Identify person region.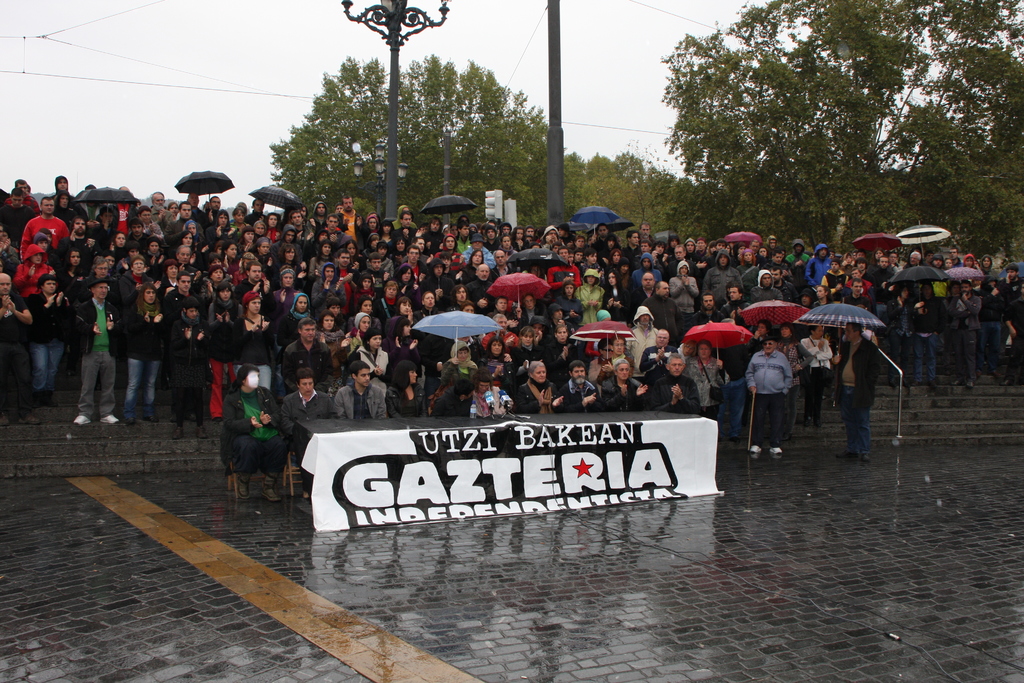
Region: (x1=961, y1=252, x2=982, y2=276).
